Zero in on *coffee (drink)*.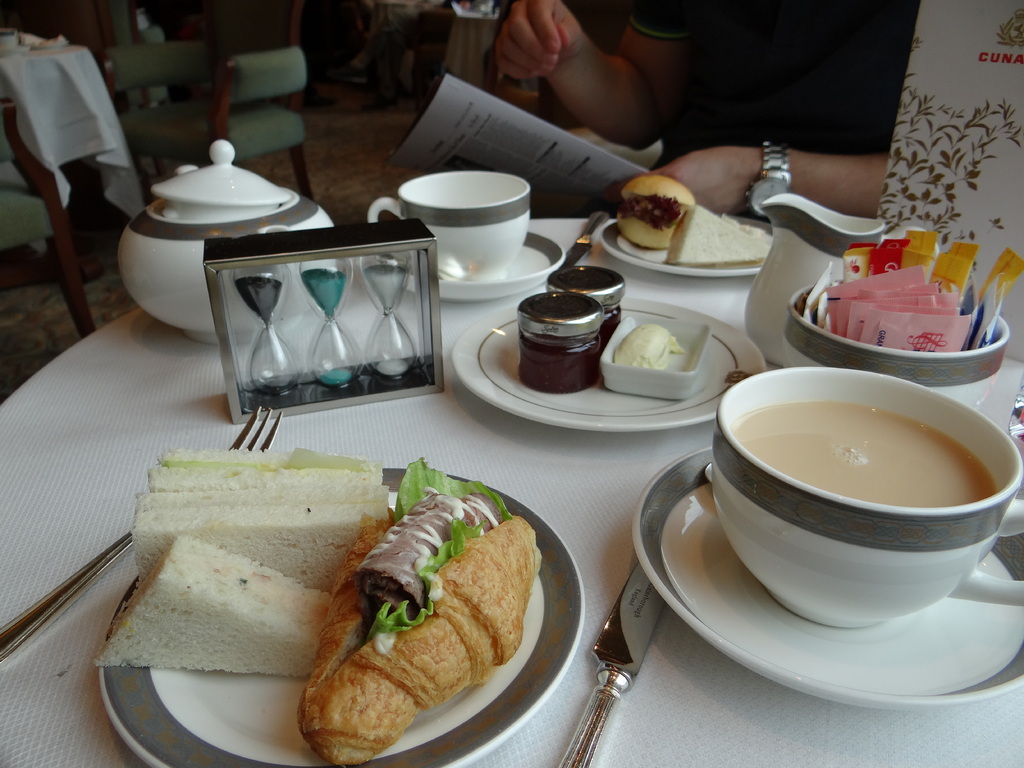
Zeroed in: bbox=(741, 397, 996, 506).
